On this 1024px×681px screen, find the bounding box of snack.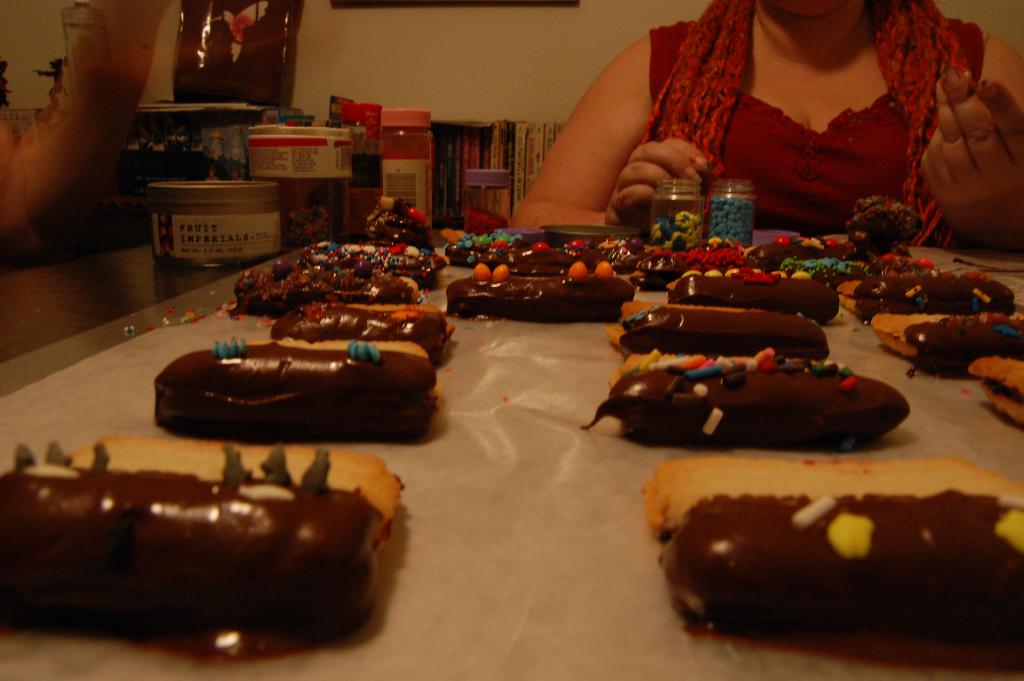
Bounding box: x1=236 y1=245 x2=434 y2=309.
